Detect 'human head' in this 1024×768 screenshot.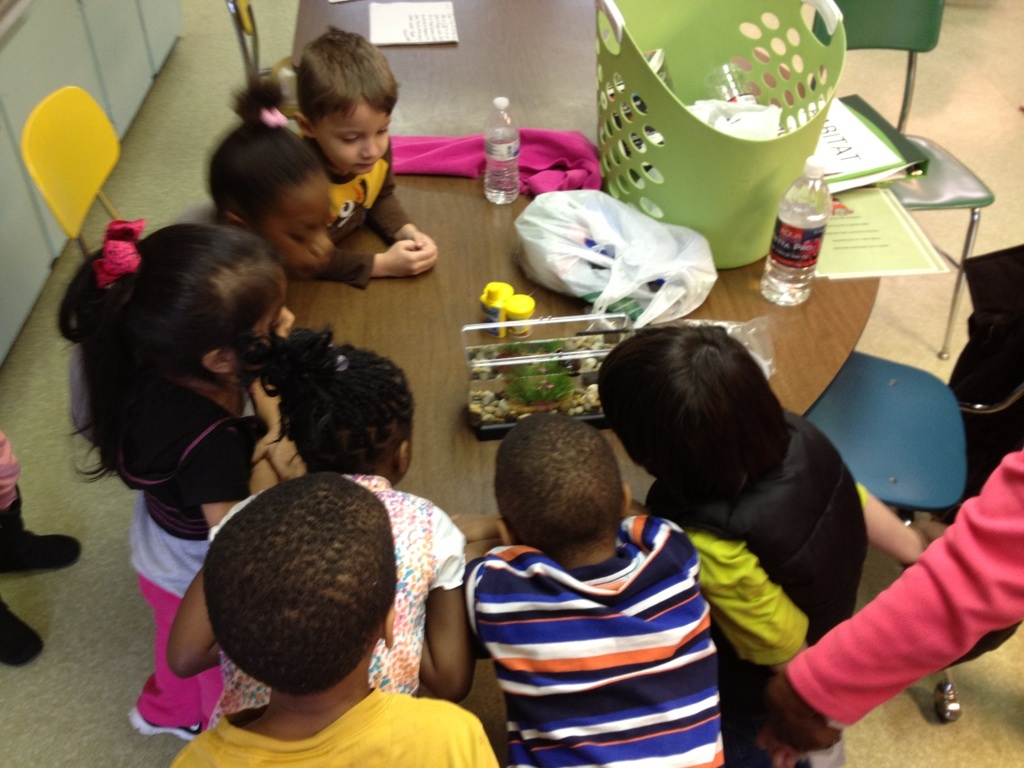
Detection: [598,321,774,478].
